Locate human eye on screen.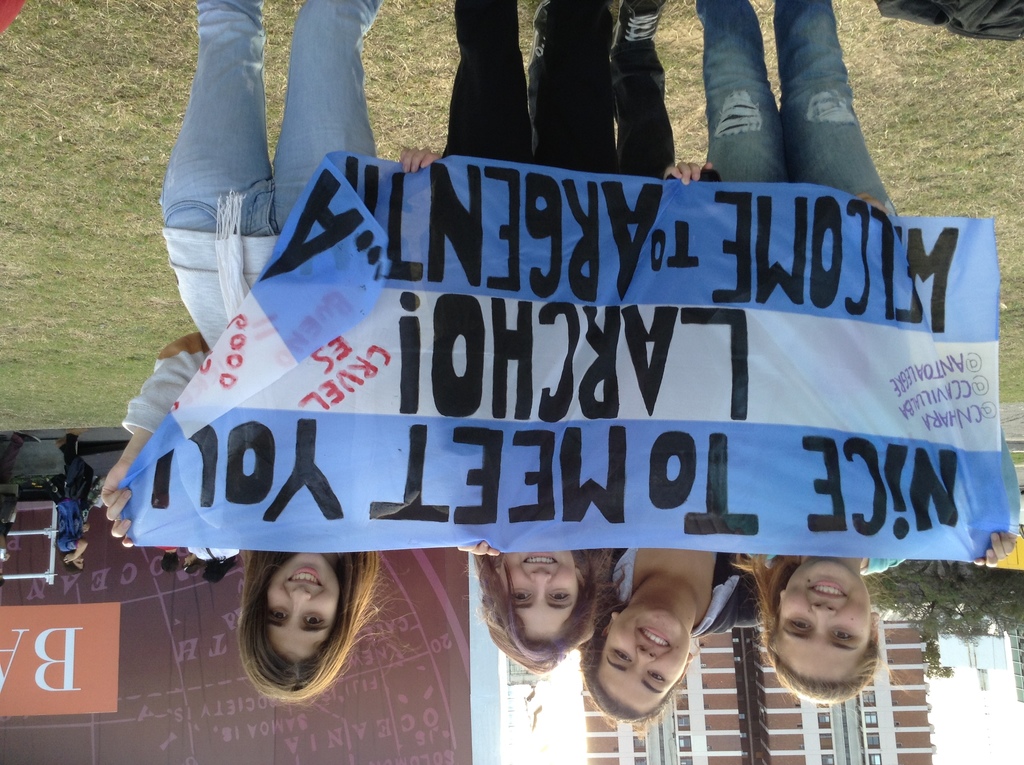
On screen at [830,624,859,643].
